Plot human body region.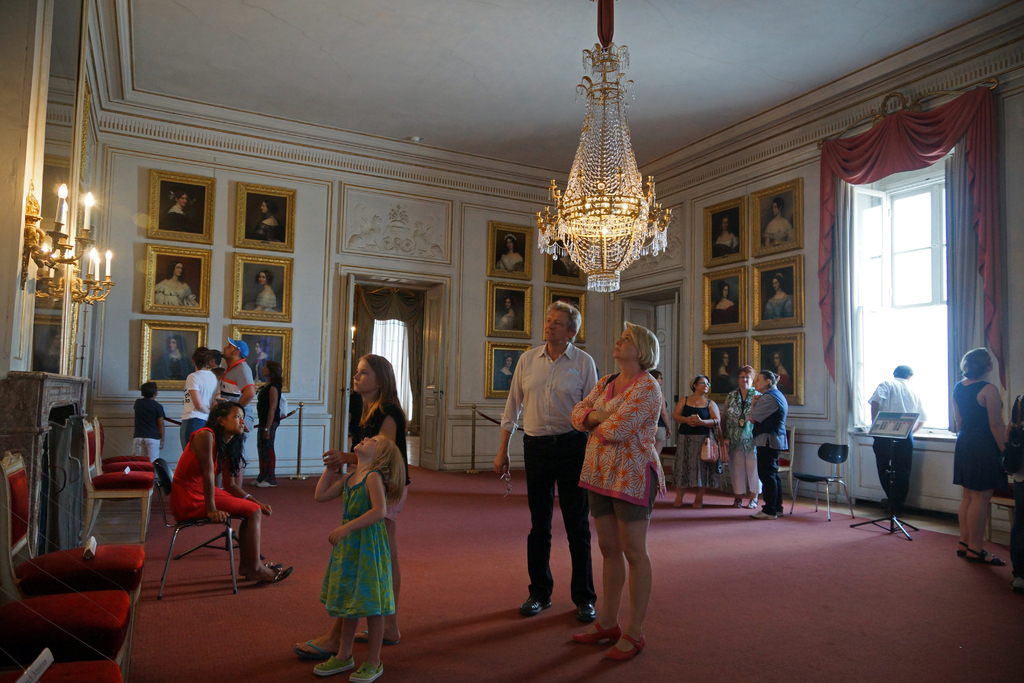
Plotted at select_region(253, 269, 279, 311).
